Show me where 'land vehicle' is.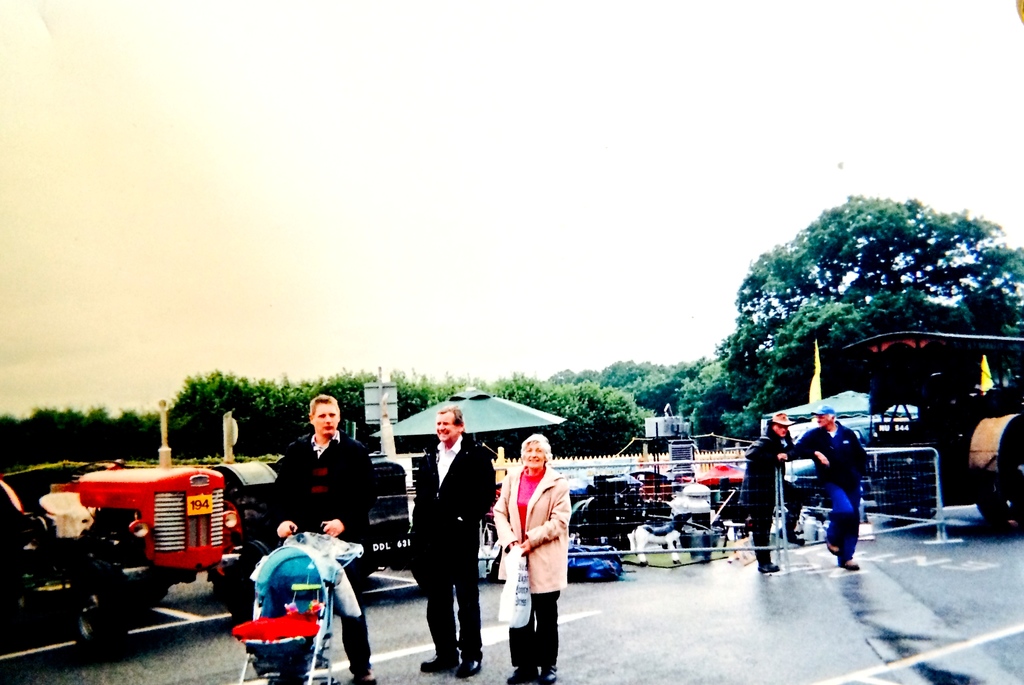
'land vehicle' is at rect(840, 331, 1023, 532).
